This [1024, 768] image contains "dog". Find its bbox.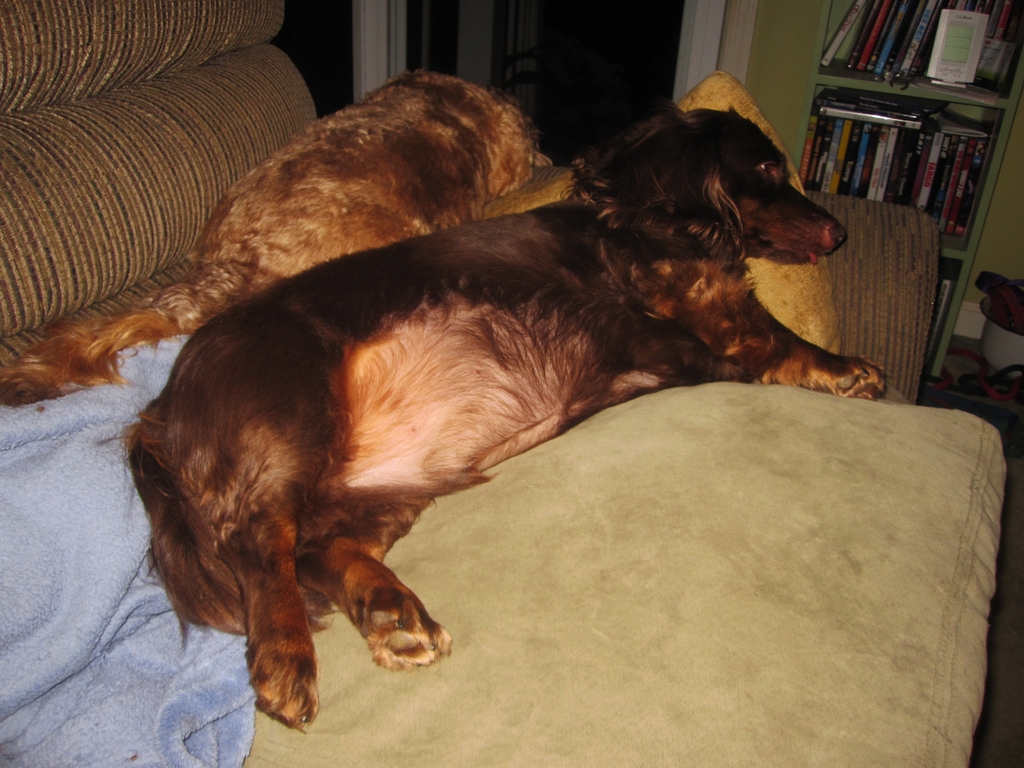
rect(115, 106, 892, 729).
